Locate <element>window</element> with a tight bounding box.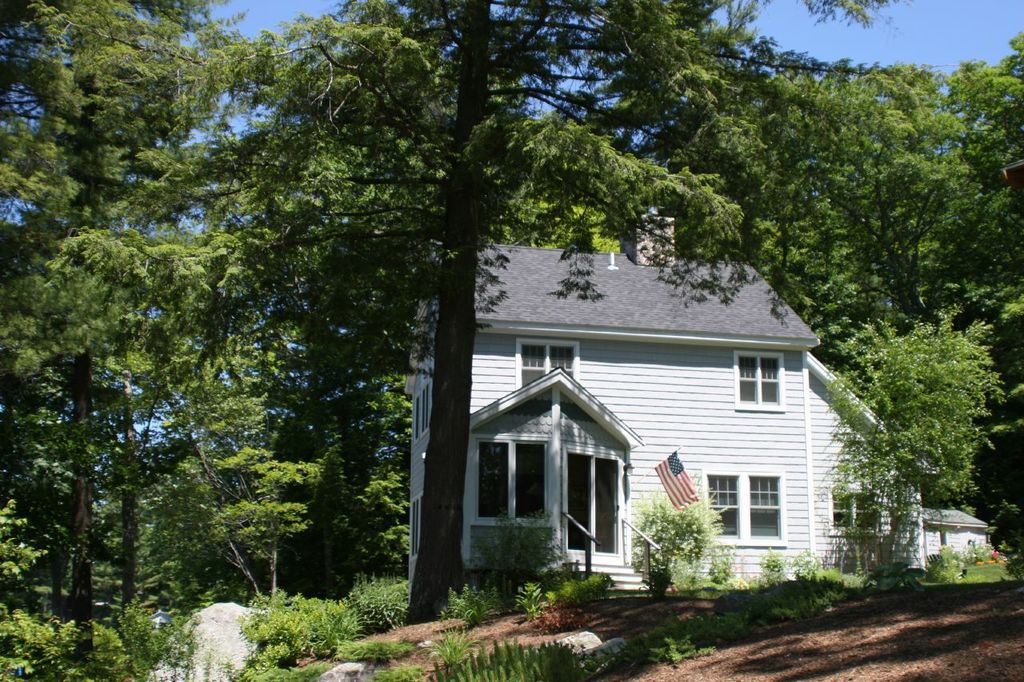
(left=412, top=385, right=427, bottom=444).
